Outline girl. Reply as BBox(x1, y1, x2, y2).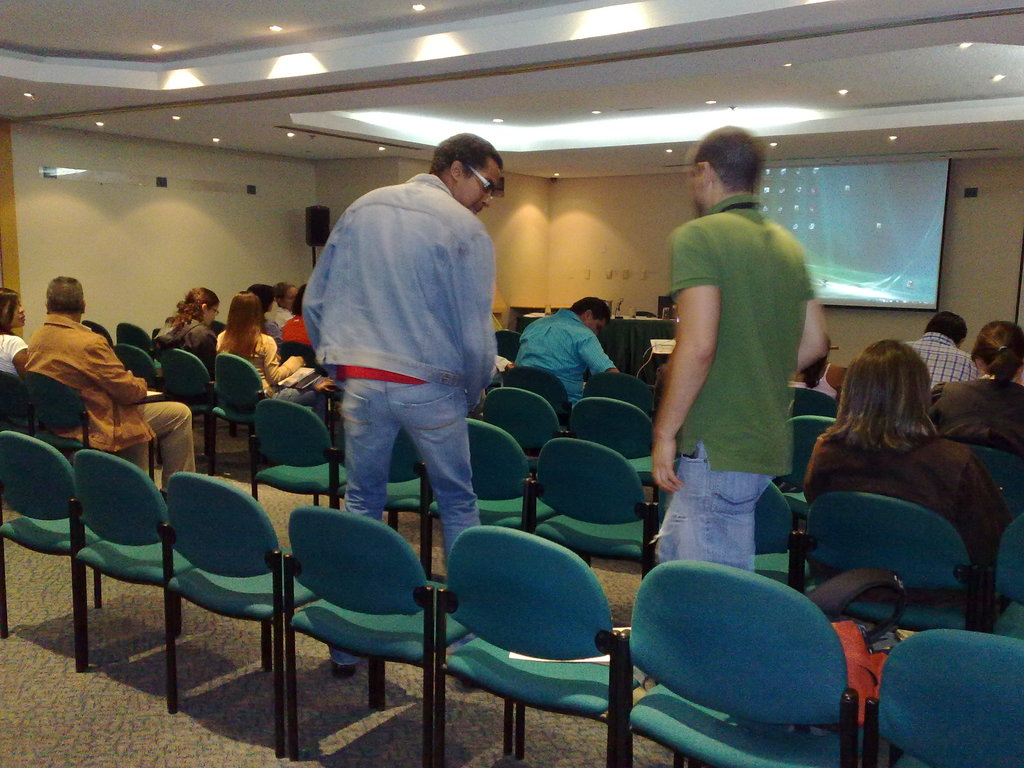
BBox(211, 289, 334, 420).
